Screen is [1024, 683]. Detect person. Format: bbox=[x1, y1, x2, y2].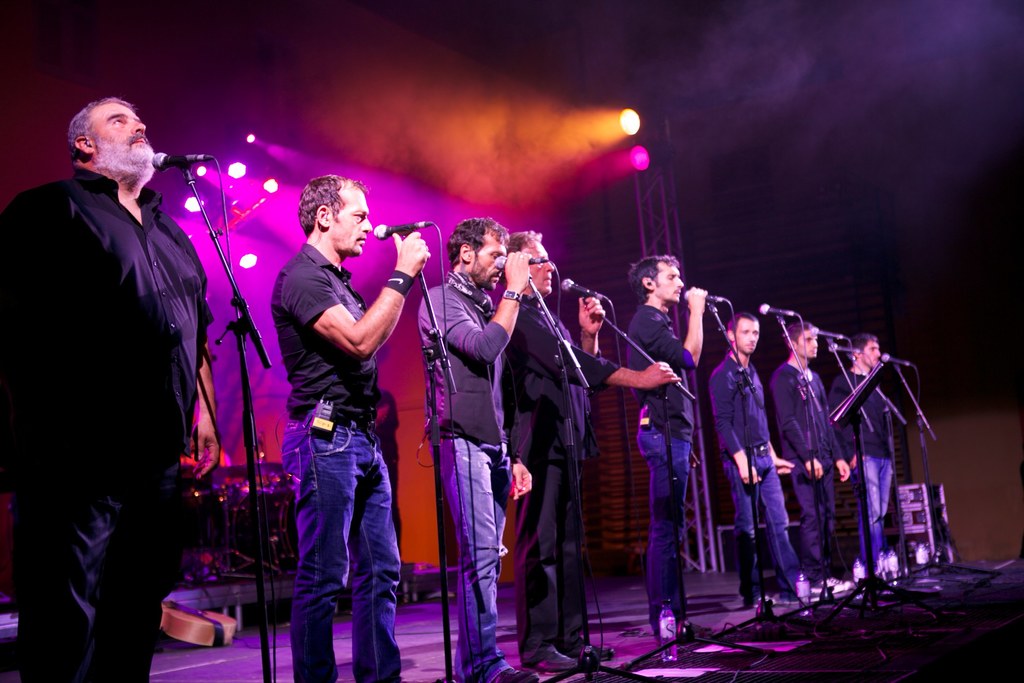
bbox=[621, 256, 712, 642].
